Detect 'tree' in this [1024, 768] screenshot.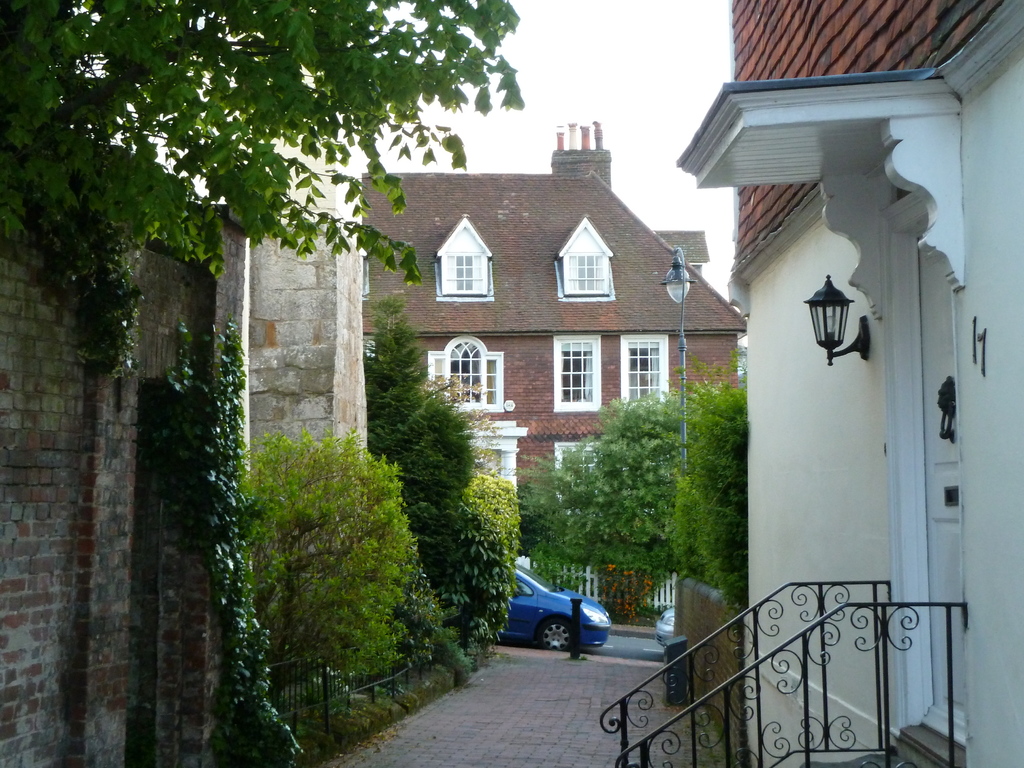
Detection: [356,294,528,657].
